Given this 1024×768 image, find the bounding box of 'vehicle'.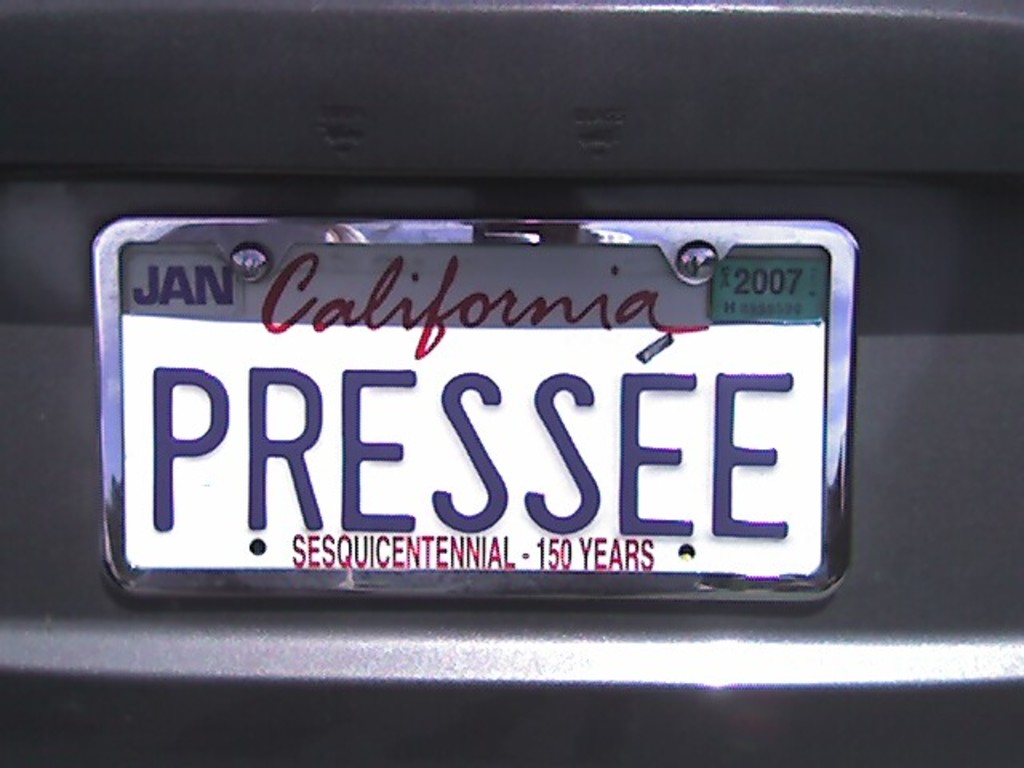
{"x1": 0, "y1": 0, "x2": 1022, "y2": 766}.
